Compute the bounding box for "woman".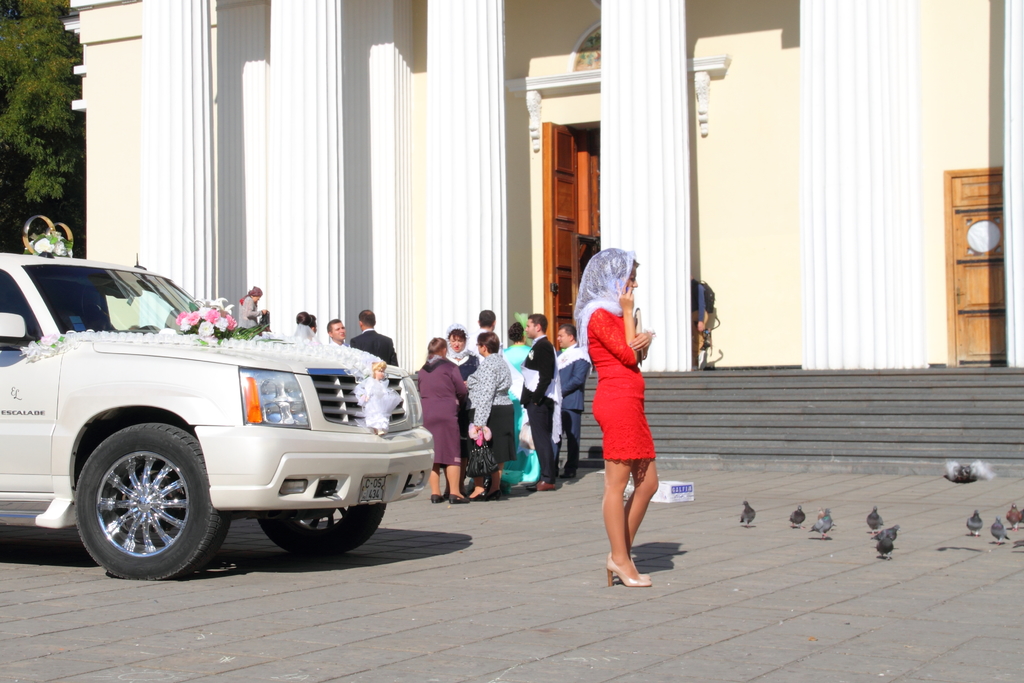
crop(566, 245, 666, 584).
